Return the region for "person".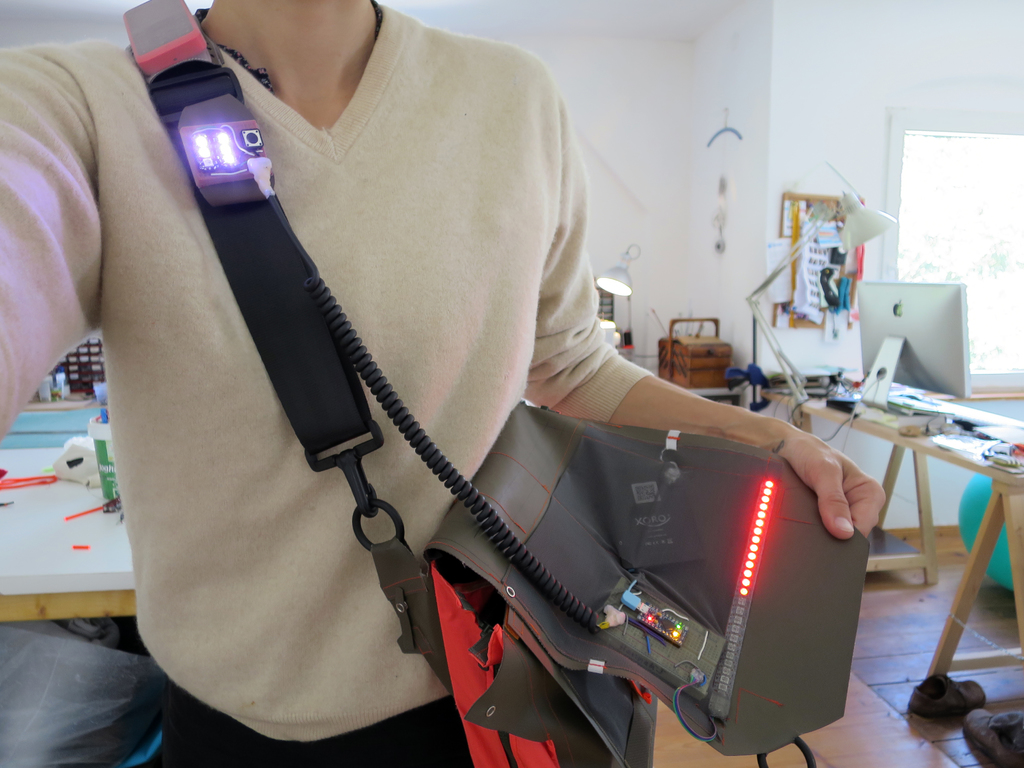
(0, 0, 937, 767).
